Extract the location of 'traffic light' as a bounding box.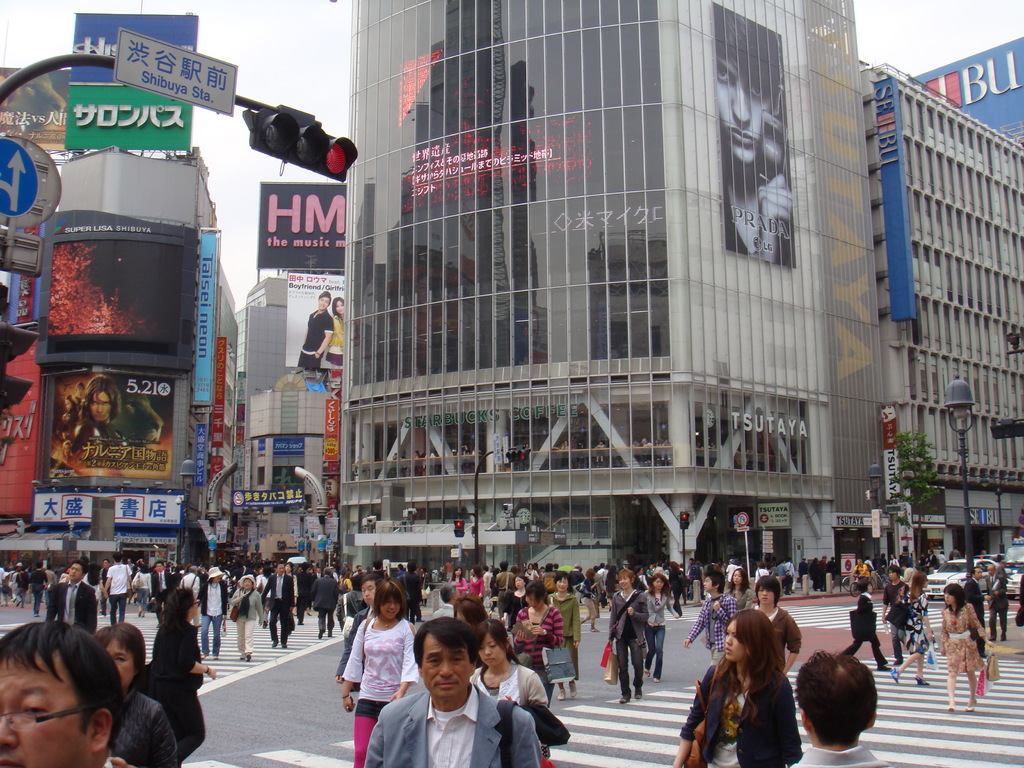
(454,519,465,538).
